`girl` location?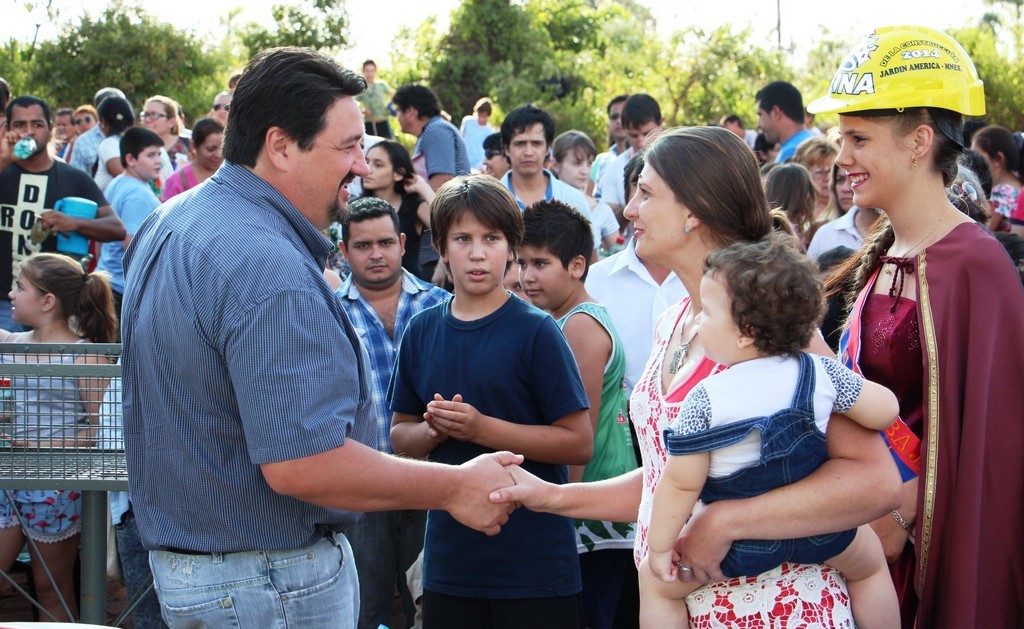
{"left": 0, "top": 235, "right": 112, "bottom": 628}
